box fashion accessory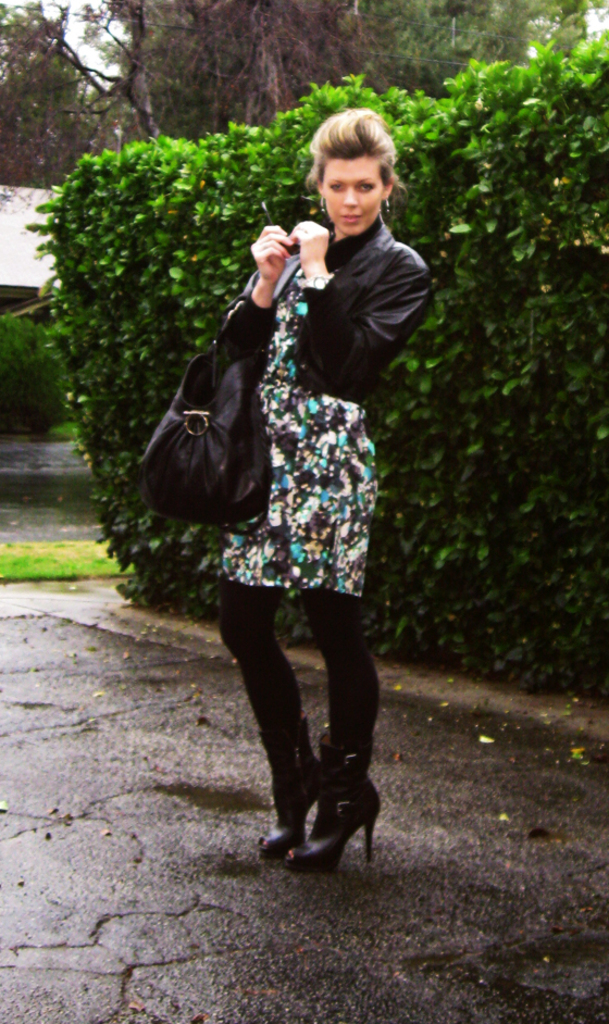
bbox=(129, 254, 302, 526)
